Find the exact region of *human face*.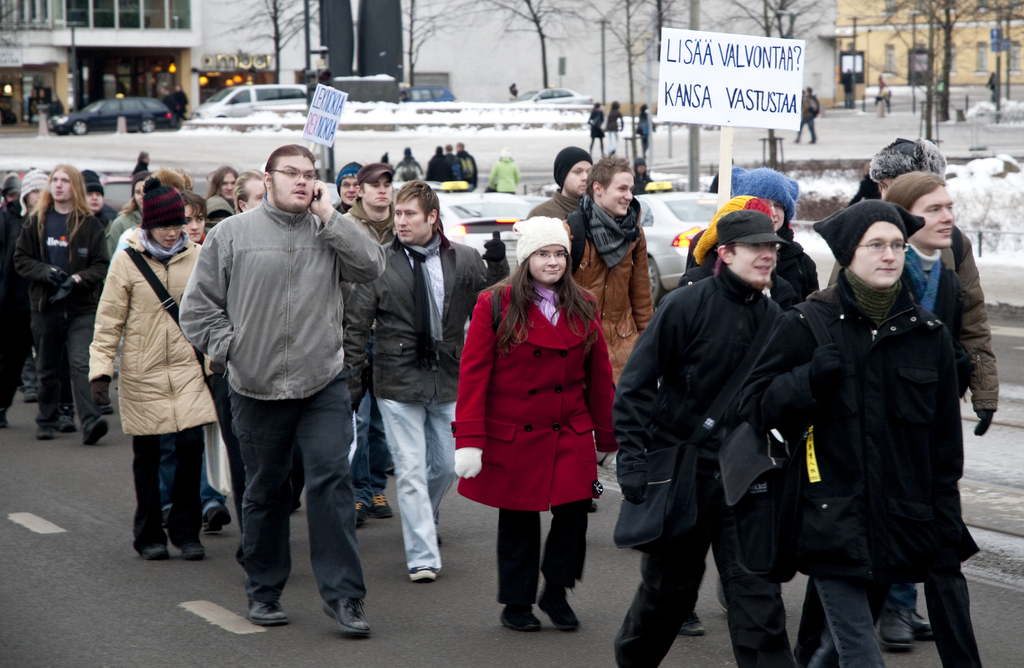
Exact region: x1=397 y1=200 x2=430 y2=239.
